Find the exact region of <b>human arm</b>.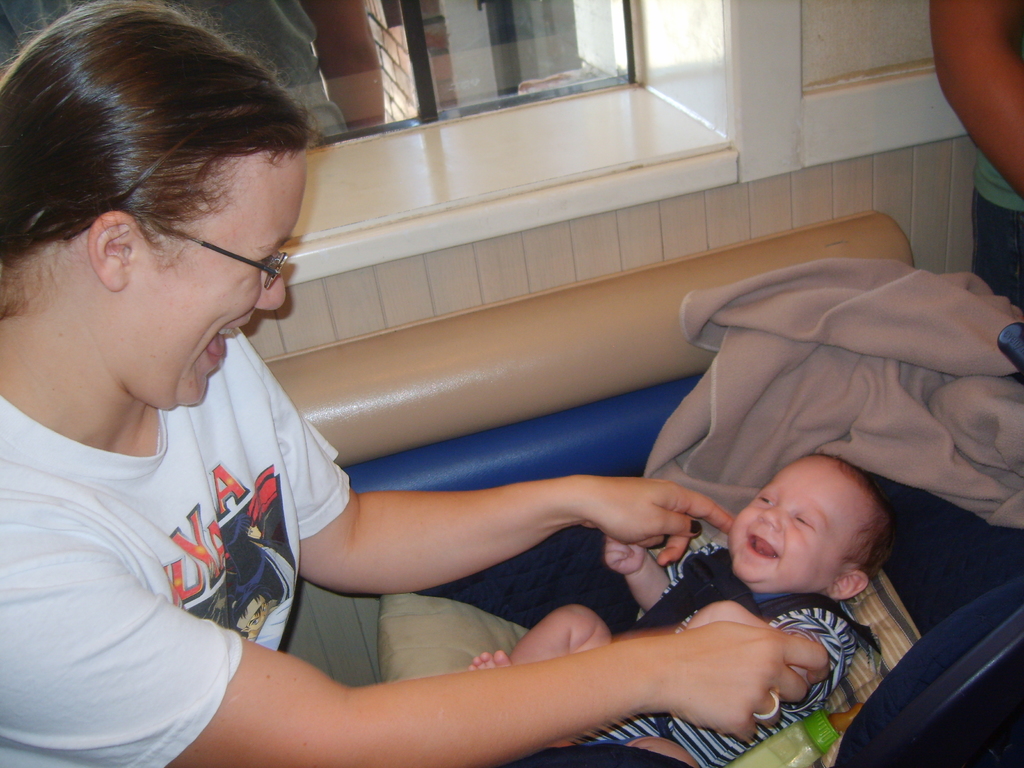
Exact region: 684, 622, 851, 701.
